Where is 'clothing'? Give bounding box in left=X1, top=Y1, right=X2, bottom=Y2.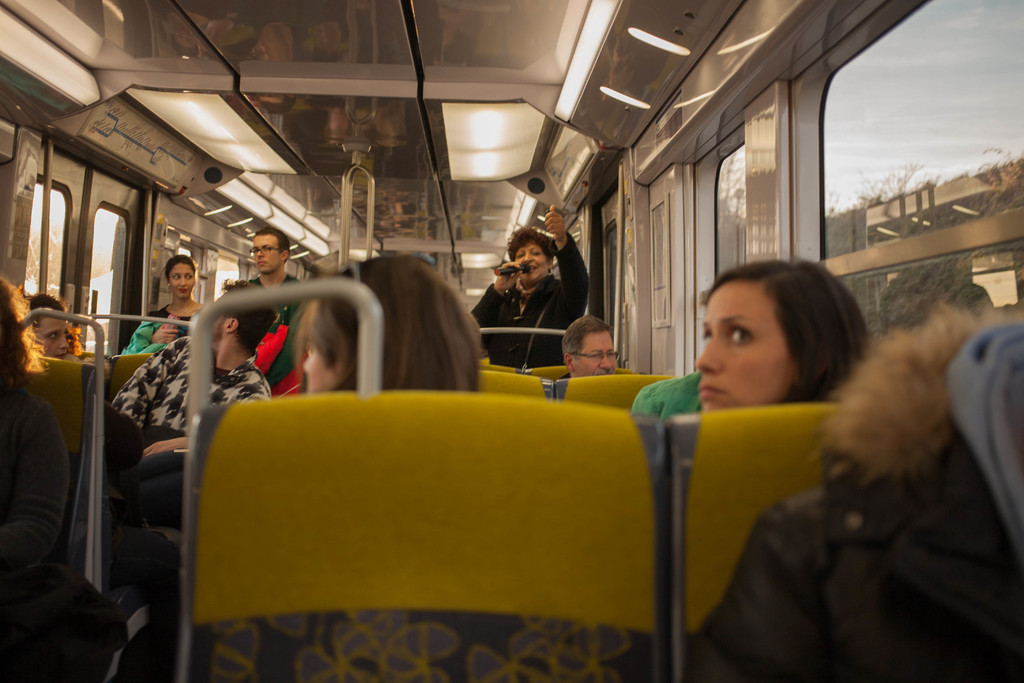
left=121, top=299, right=207, bottom=363.
